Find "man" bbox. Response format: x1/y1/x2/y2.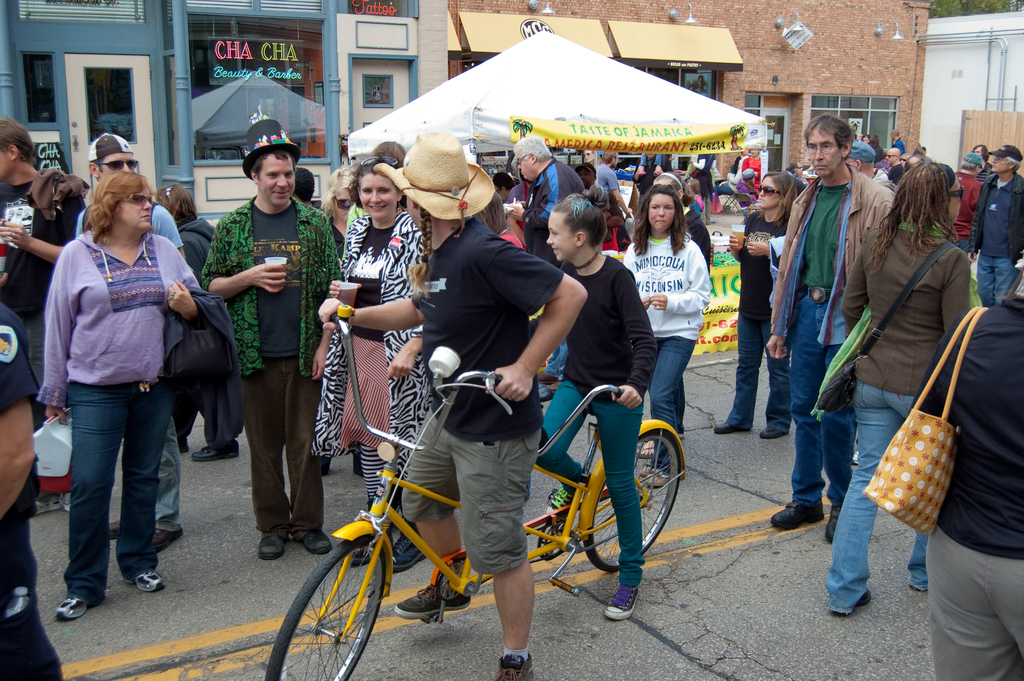
948/148/984/267.
